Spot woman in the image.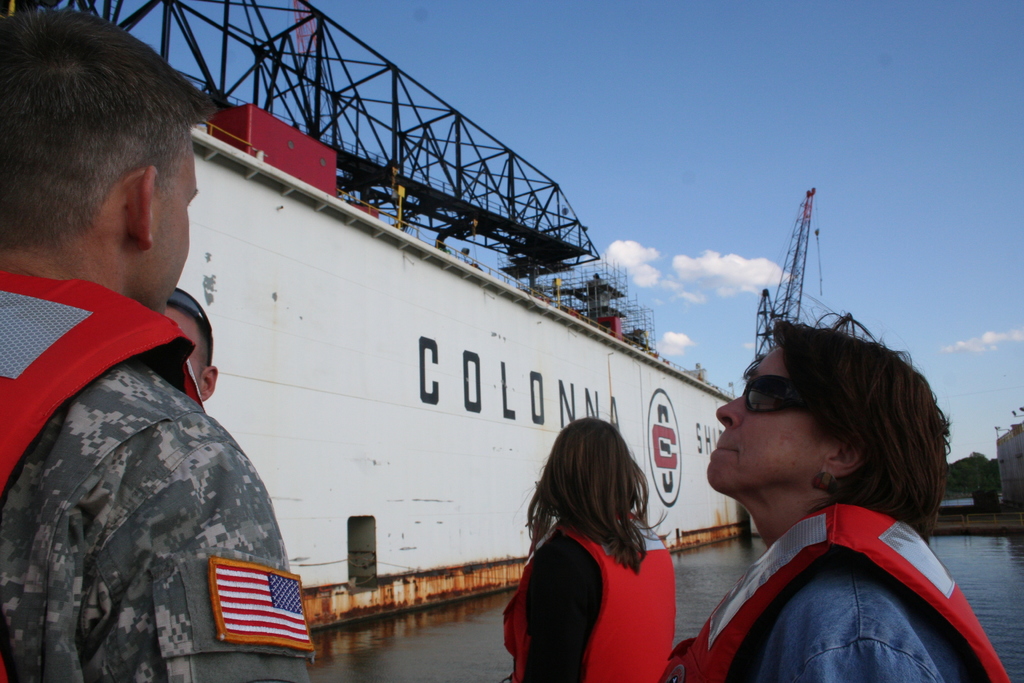
woman found at select_region(662, 308, 1012, 682).
